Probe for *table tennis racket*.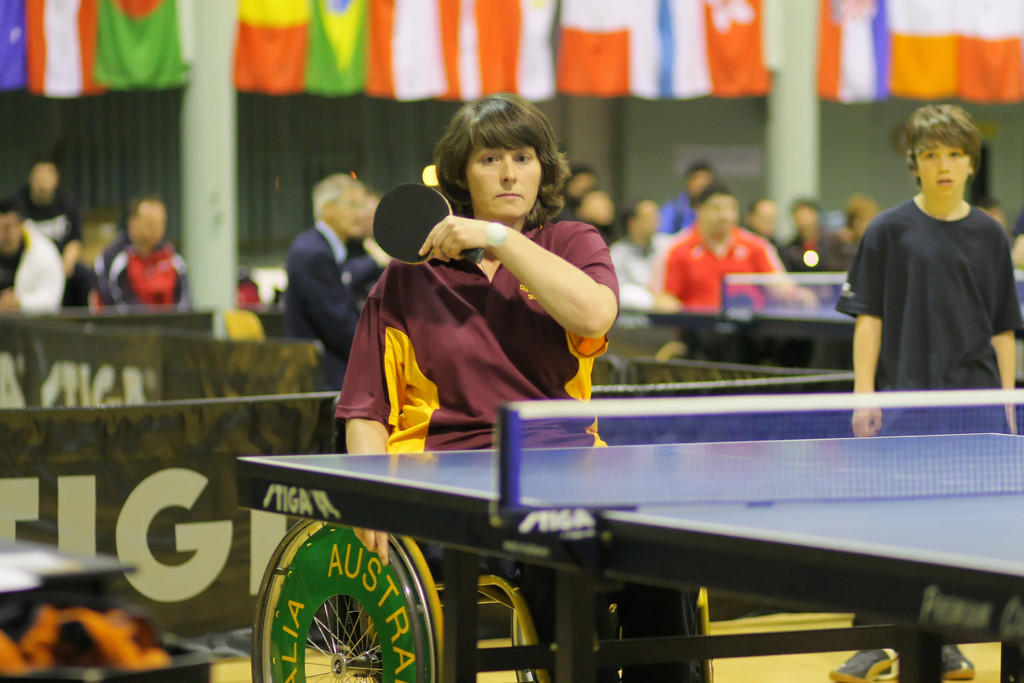
Probe result: region(371, 182, 488, 267).
